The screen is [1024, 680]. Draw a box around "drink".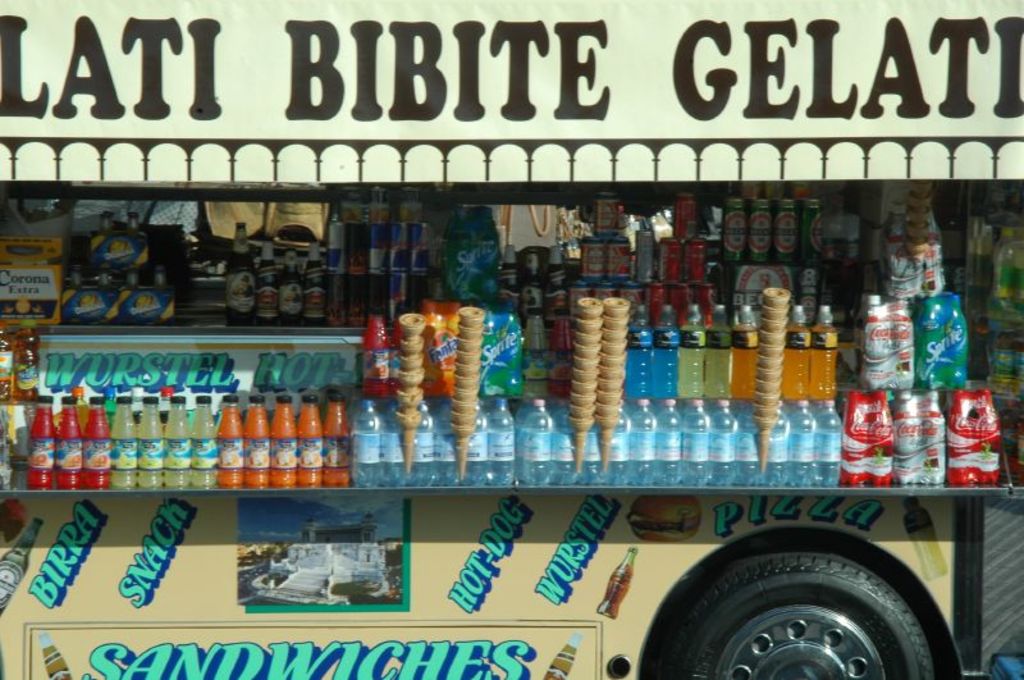
rect(300, 391, 325, 484).
